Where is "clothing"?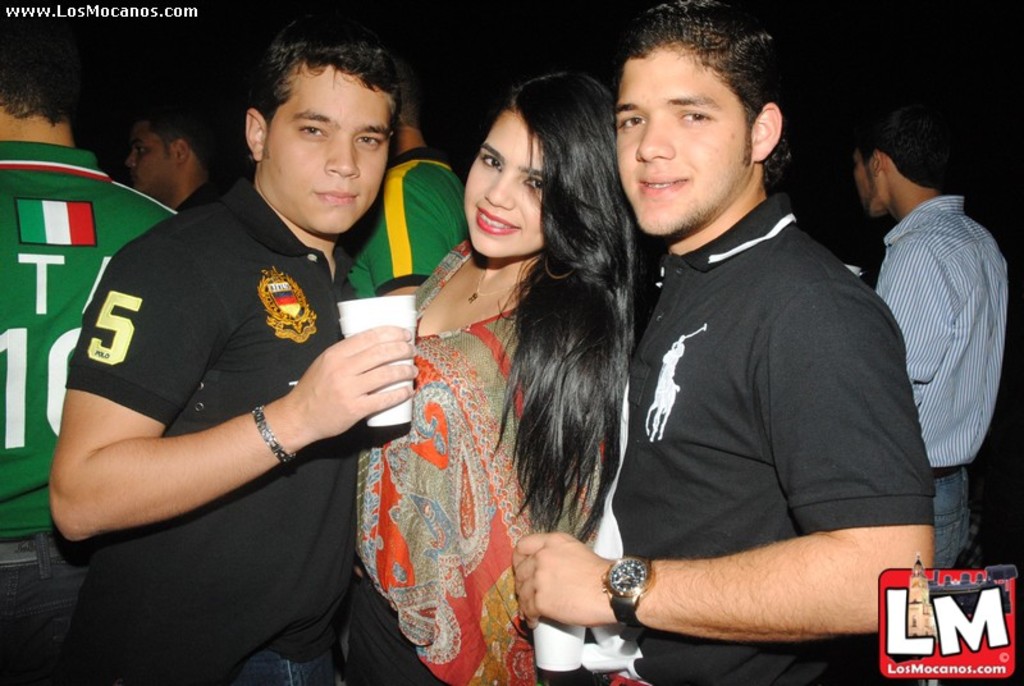
x1=347, y1=143, x2=468, y2=299.
